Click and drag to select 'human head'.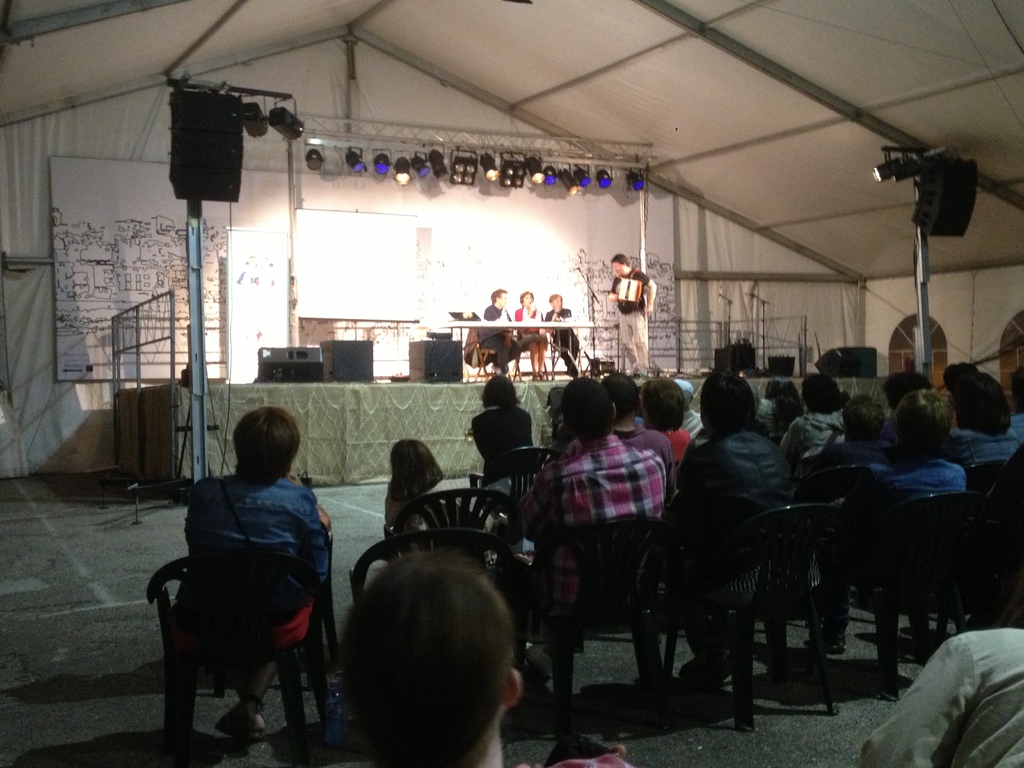
Selection: (left=676, top=377, right=694, bottom=410).
